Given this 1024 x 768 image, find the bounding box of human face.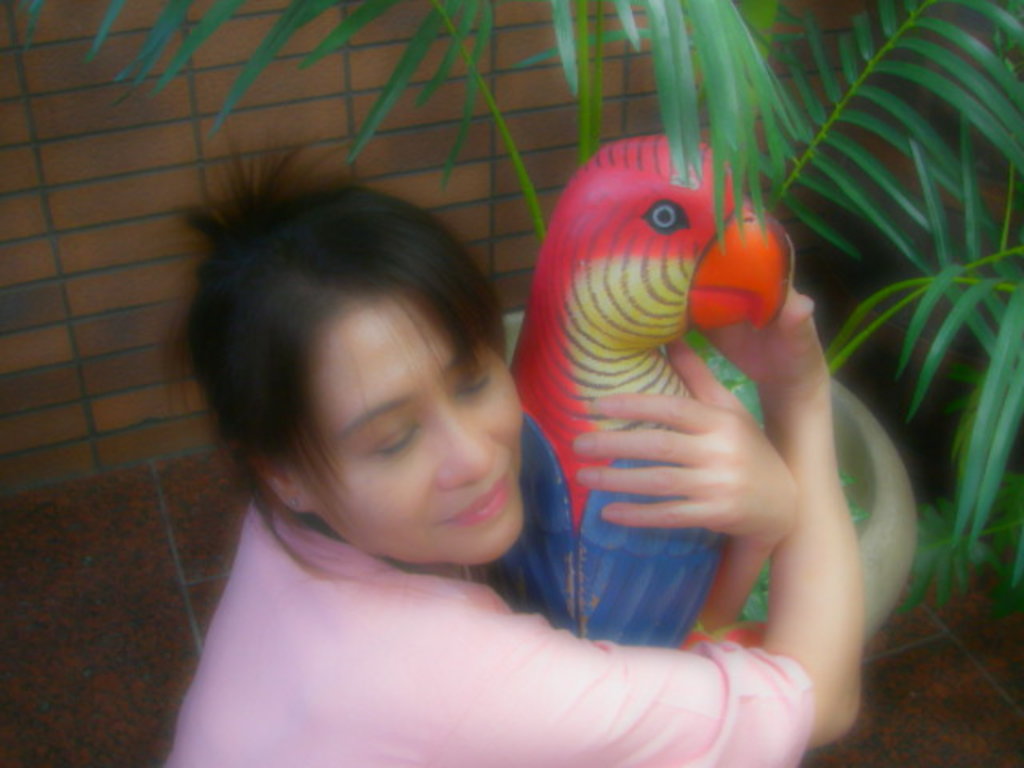
317,312,525,568.
